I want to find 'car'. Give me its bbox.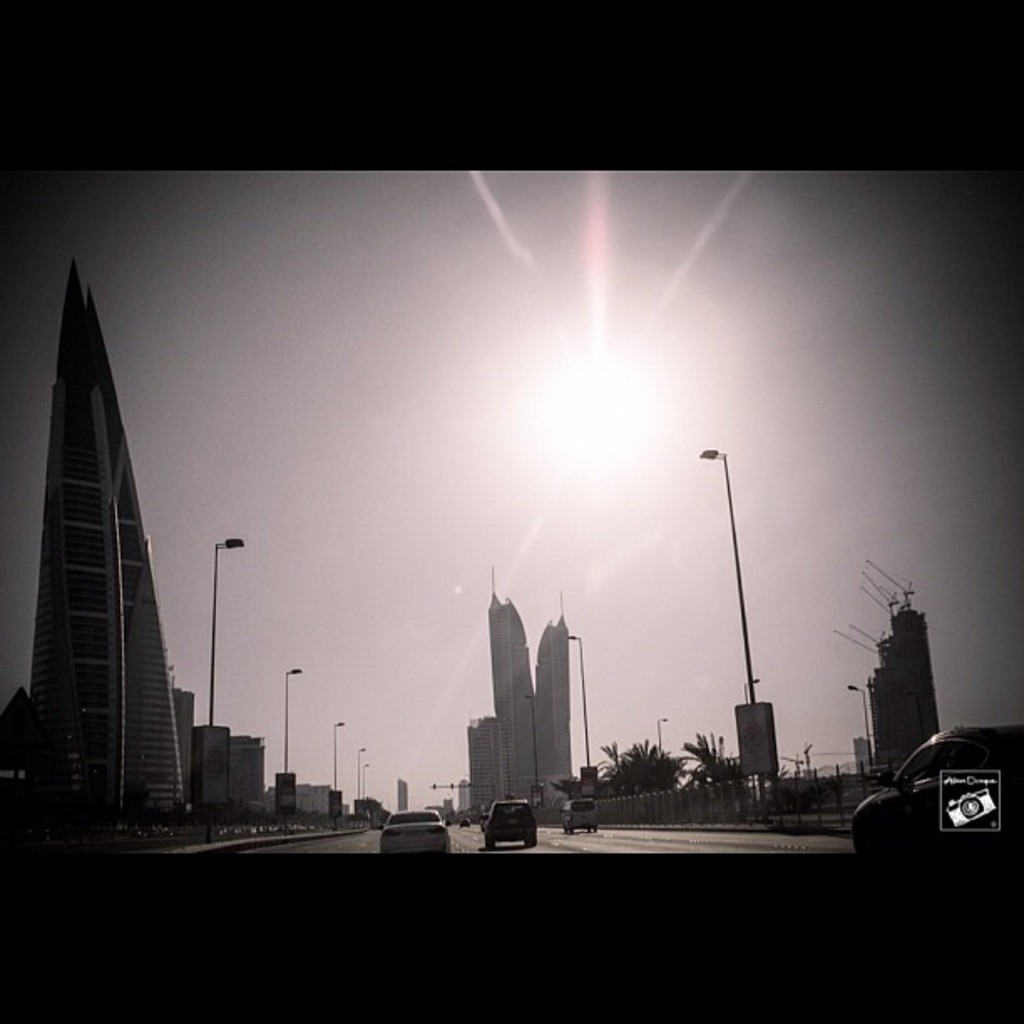
x1=561 y1=796 x2=601 y2=832.
